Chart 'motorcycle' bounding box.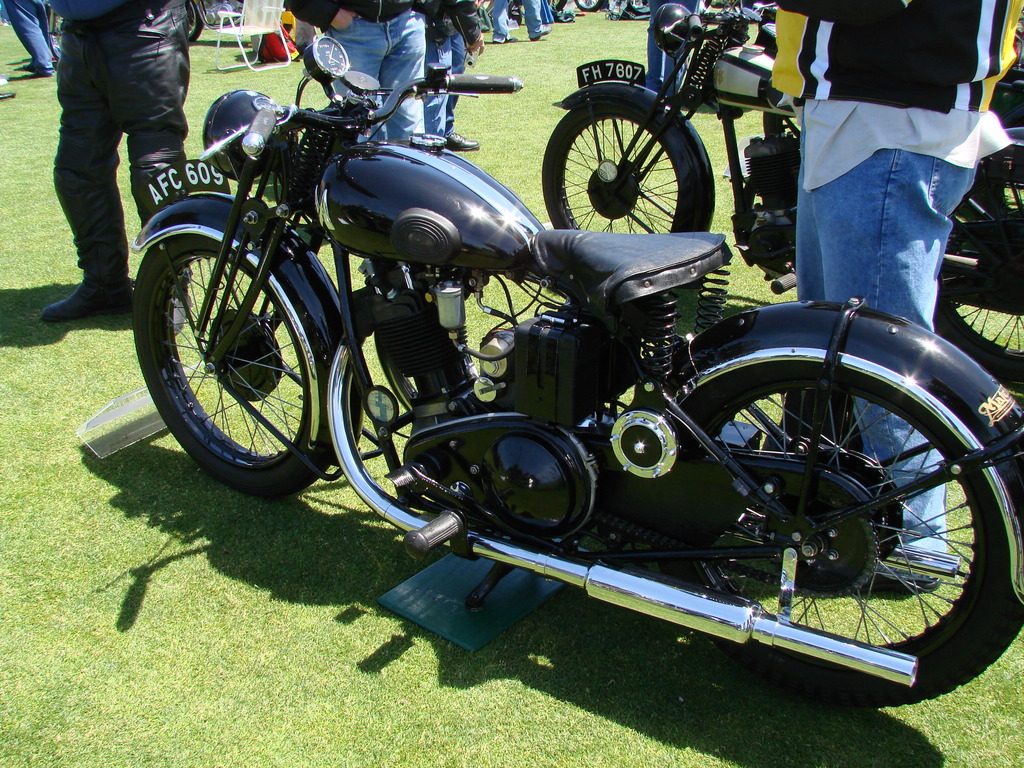
Charted: 126,13,1021,705.
